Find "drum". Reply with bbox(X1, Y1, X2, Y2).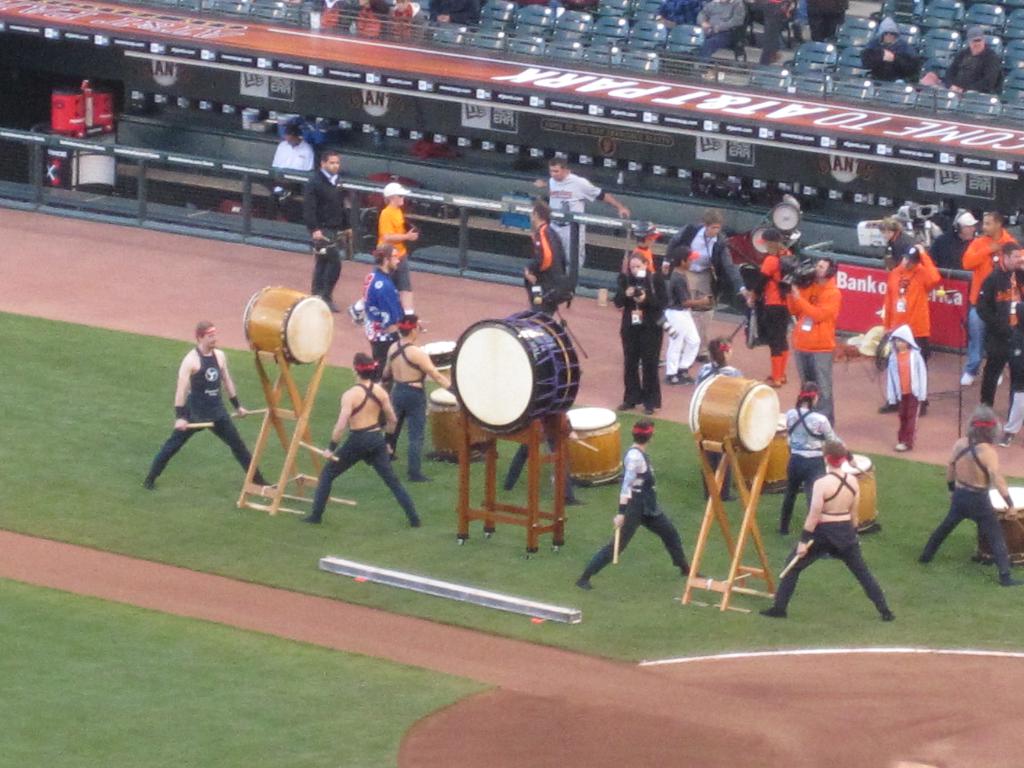
bbox(566, 407, 620, 488).
